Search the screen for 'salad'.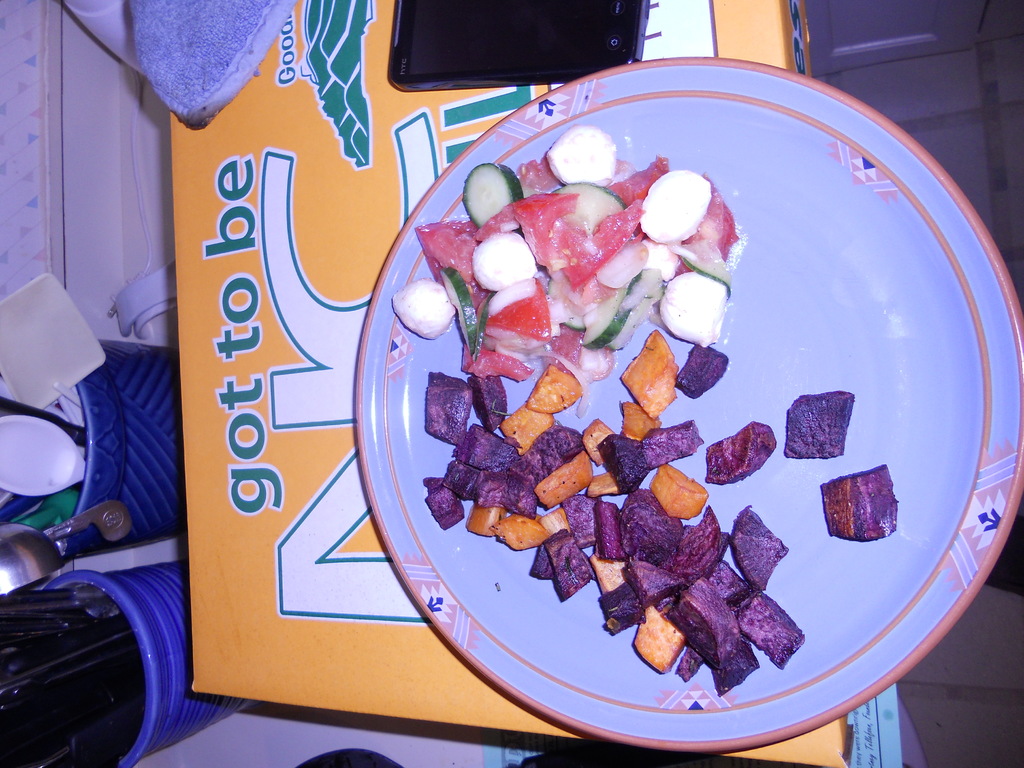
Found at [382, 115, 899, 703].
